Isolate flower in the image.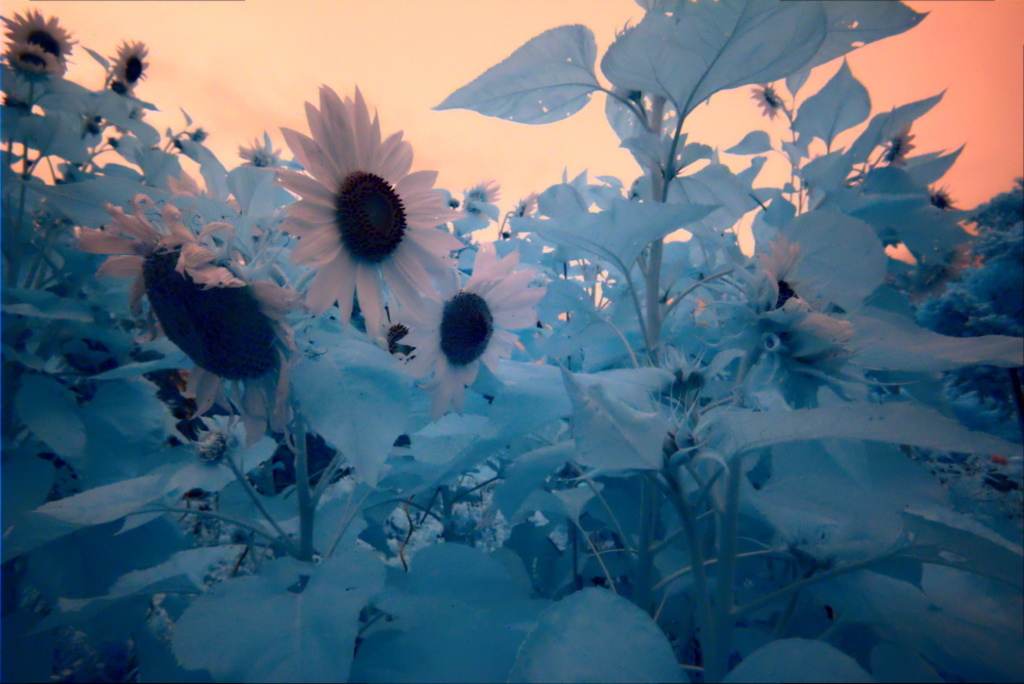
Isolated region: 260, 79, 460, 334.
